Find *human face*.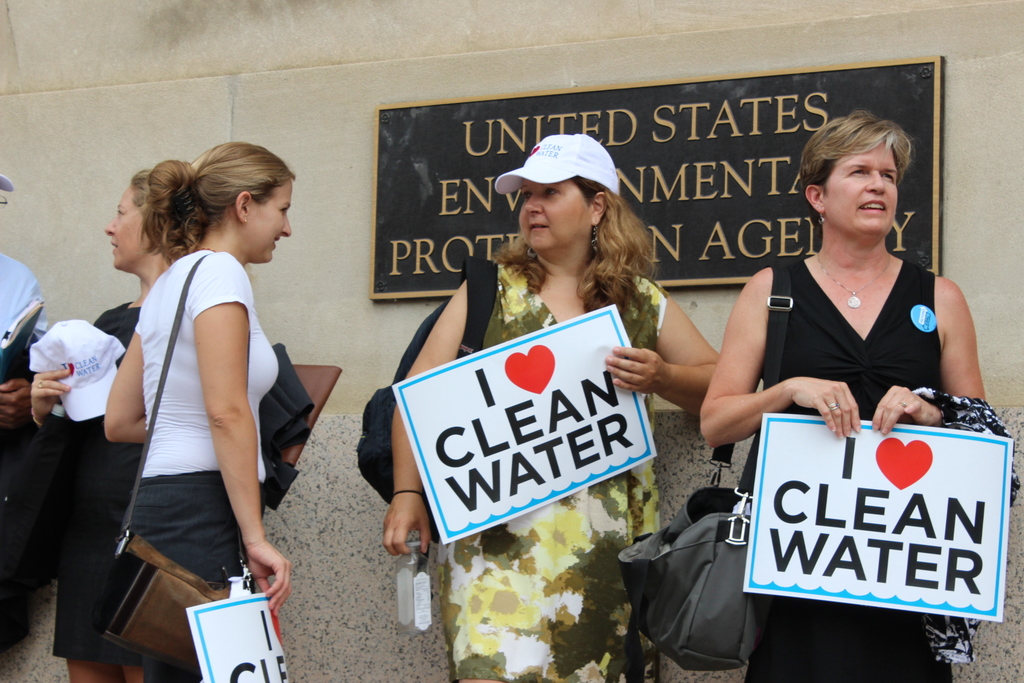
l=102, t=183, r=147, b=270.
